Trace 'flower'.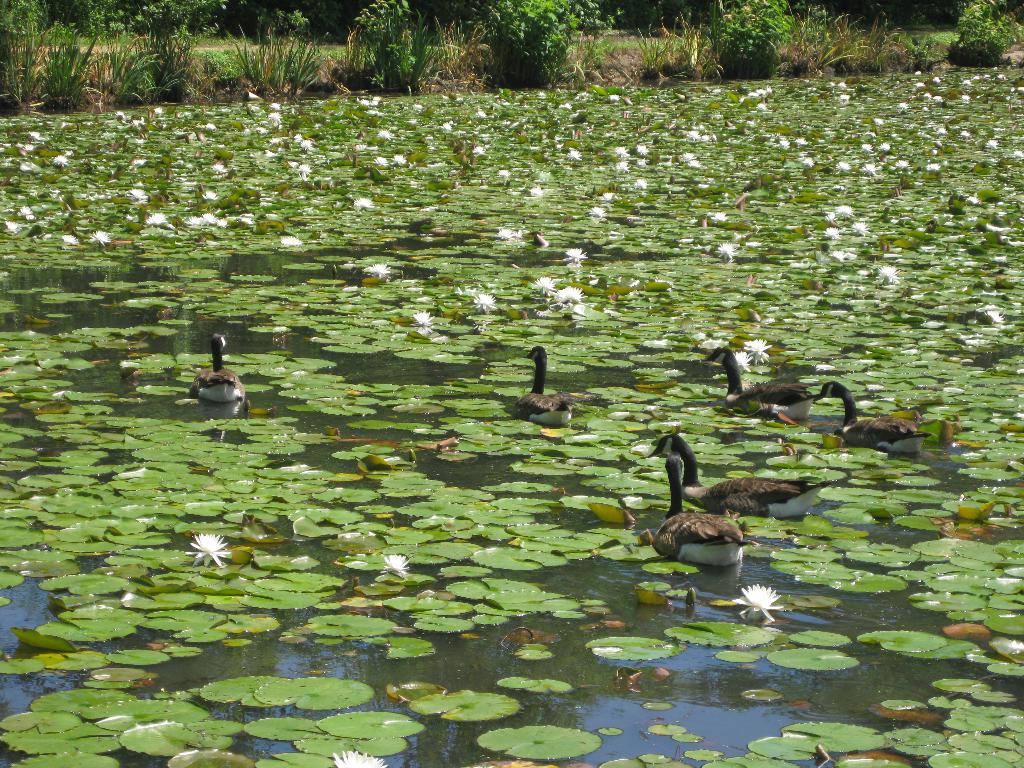
Traced to (x1=684, y1=150, x2=698, y2=159).
